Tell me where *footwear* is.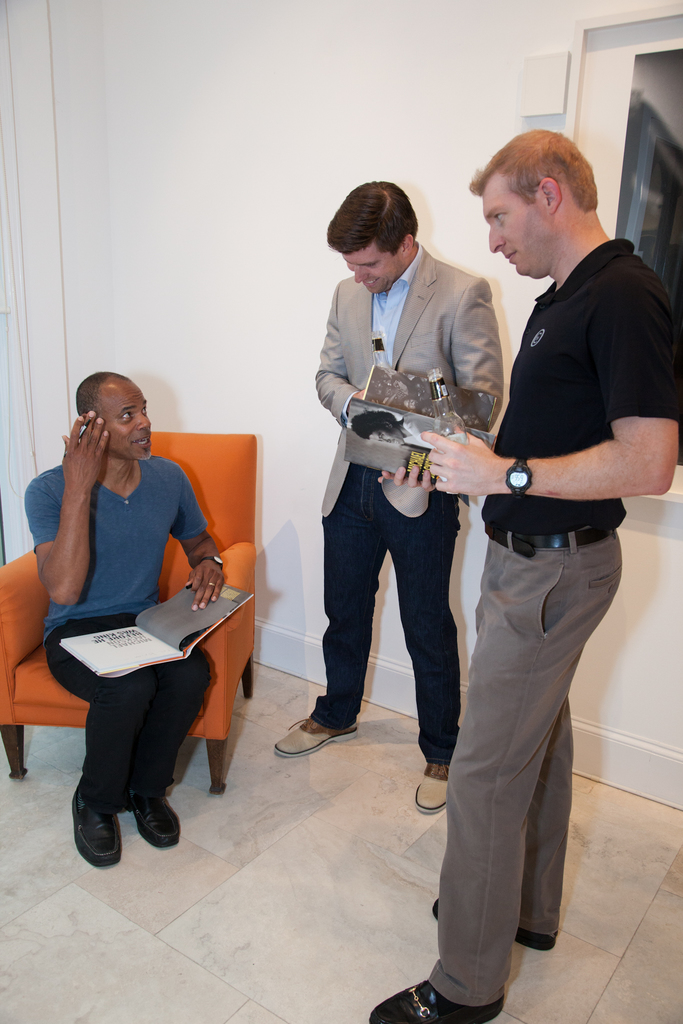
*footwear* is at (407,760,449,812).
